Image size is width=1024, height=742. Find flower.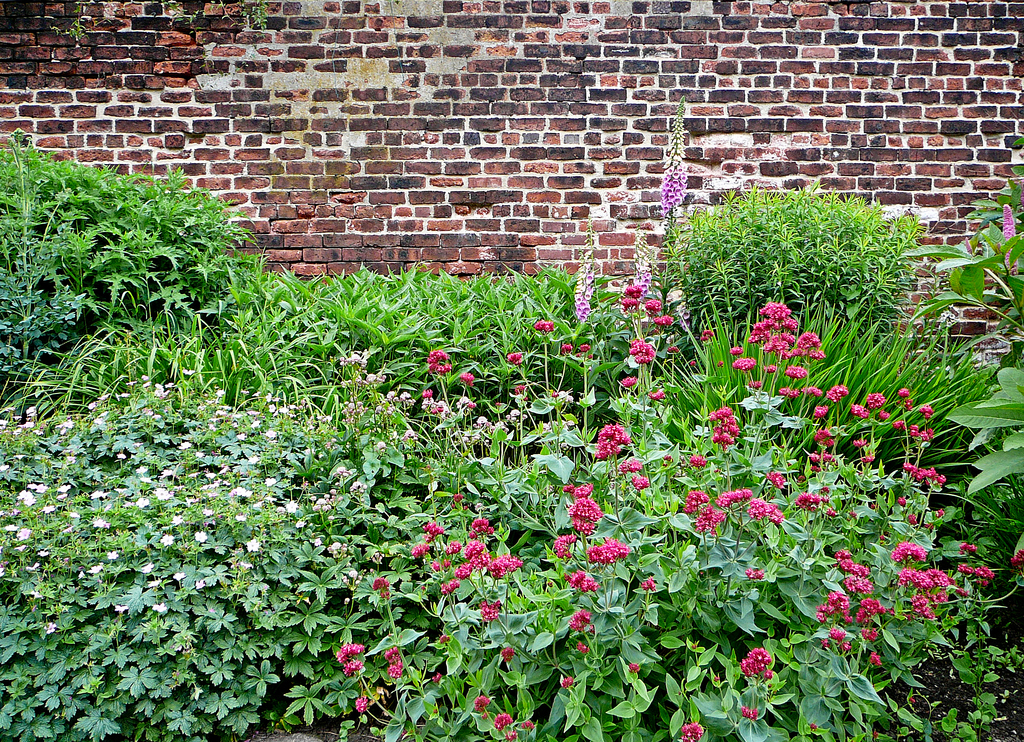
(left=625, top=378, right=637, bottom=387).
